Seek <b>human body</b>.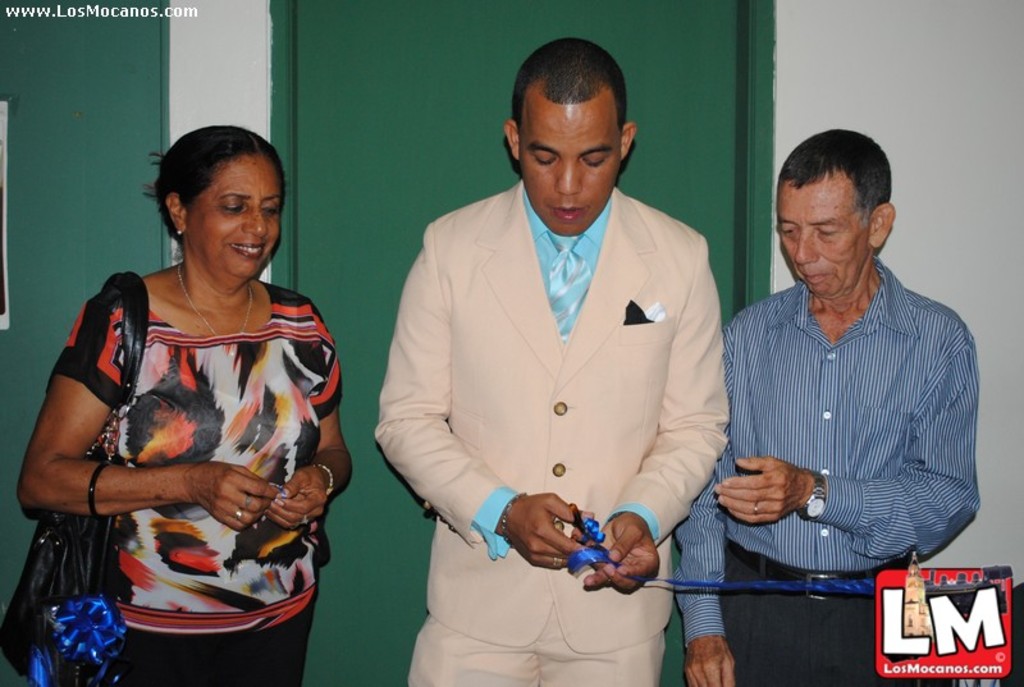
select_region(380, 32, 731, 686).
